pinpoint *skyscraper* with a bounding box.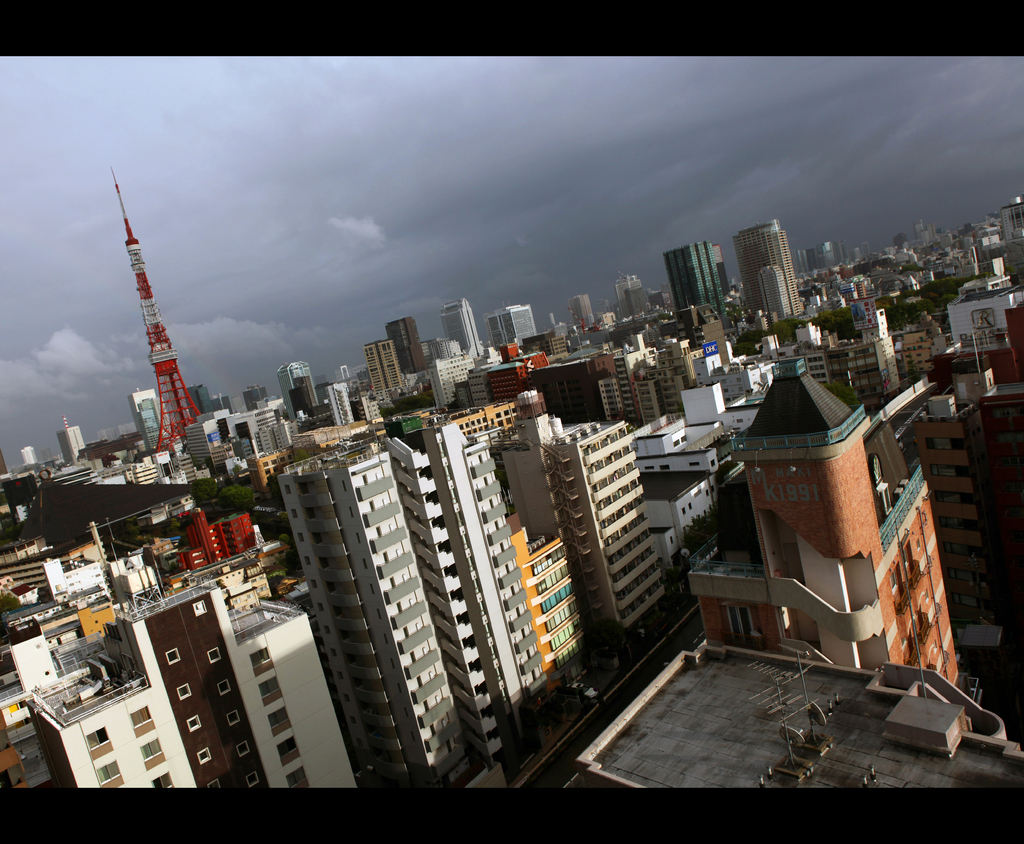
440:296:484:358.
